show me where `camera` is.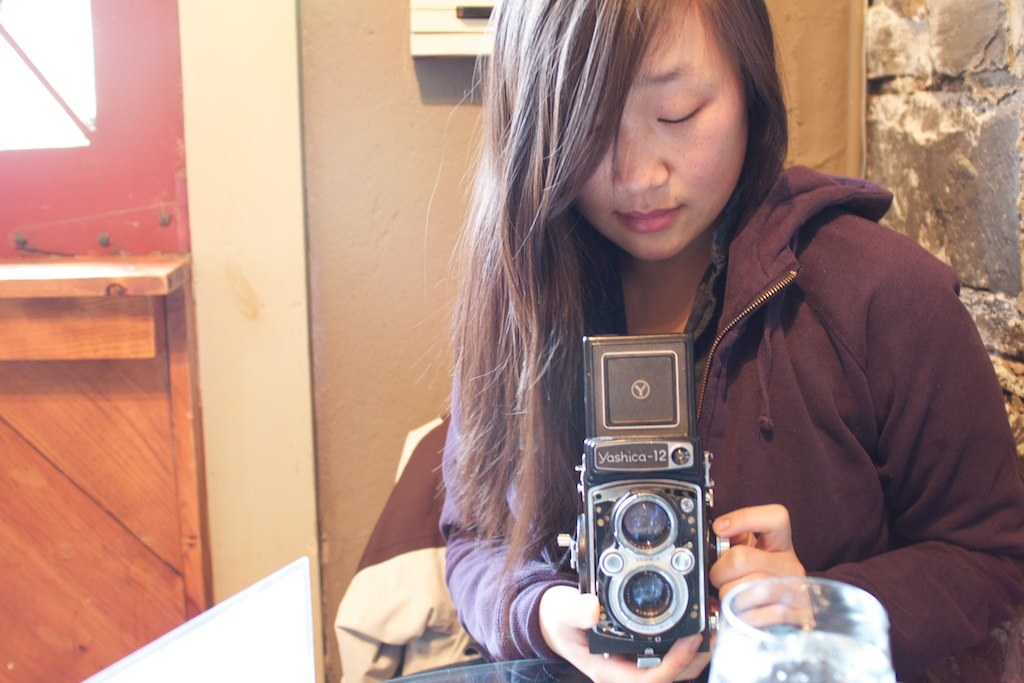
`camera` is at Rect(568, 331, 731, 663).
